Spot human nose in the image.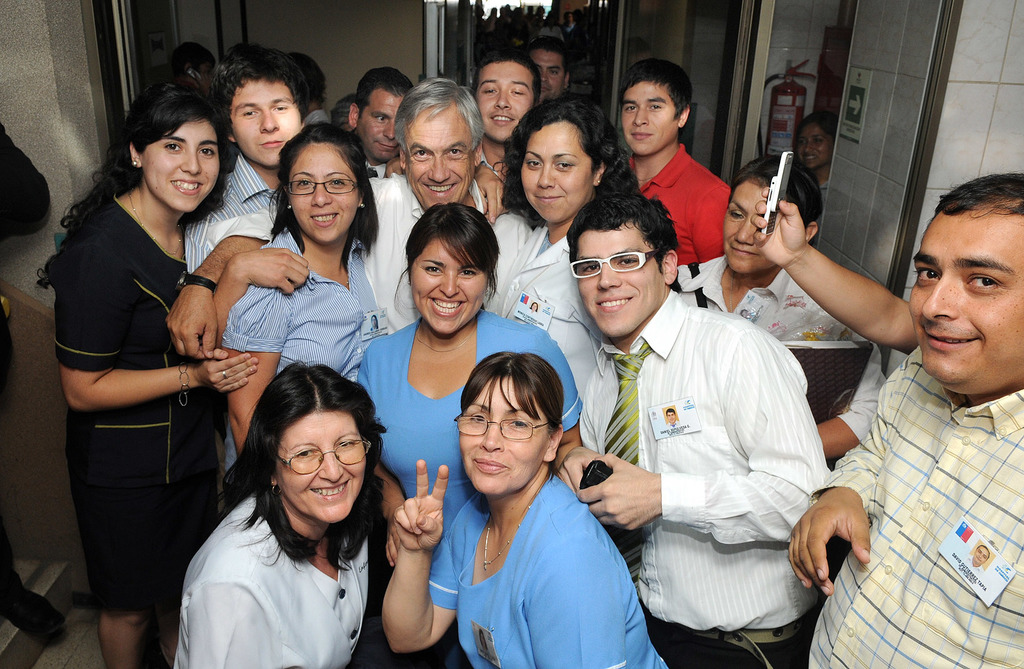
human nose found at detection(180, 146, 203, 175).
